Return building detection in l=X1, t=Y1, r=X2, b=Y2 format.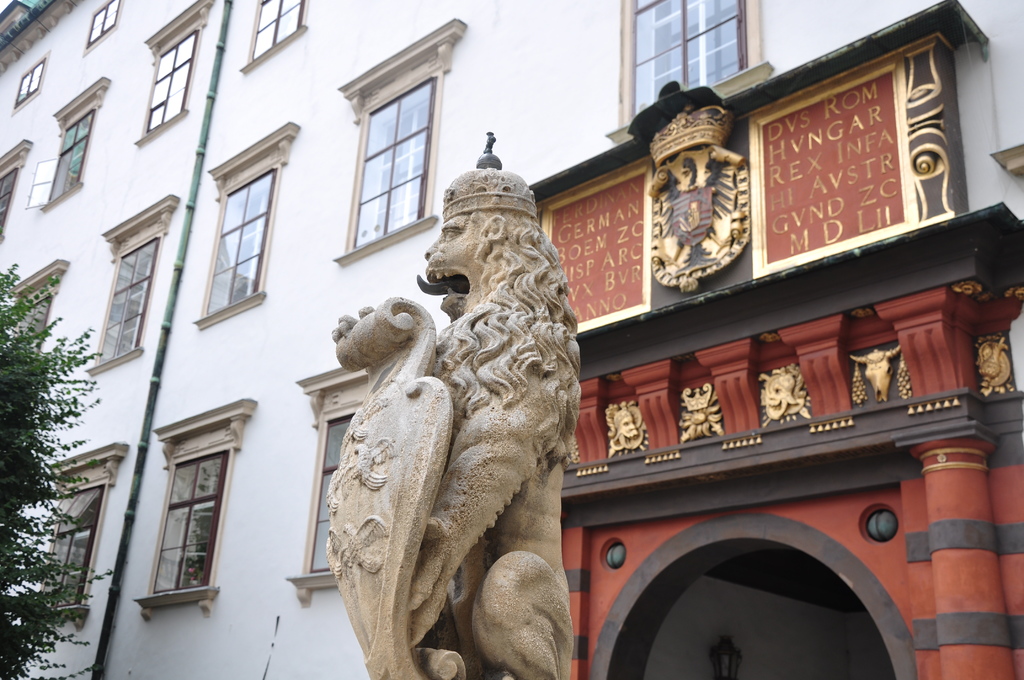
l=0, t=0, r=1023, b=679.
